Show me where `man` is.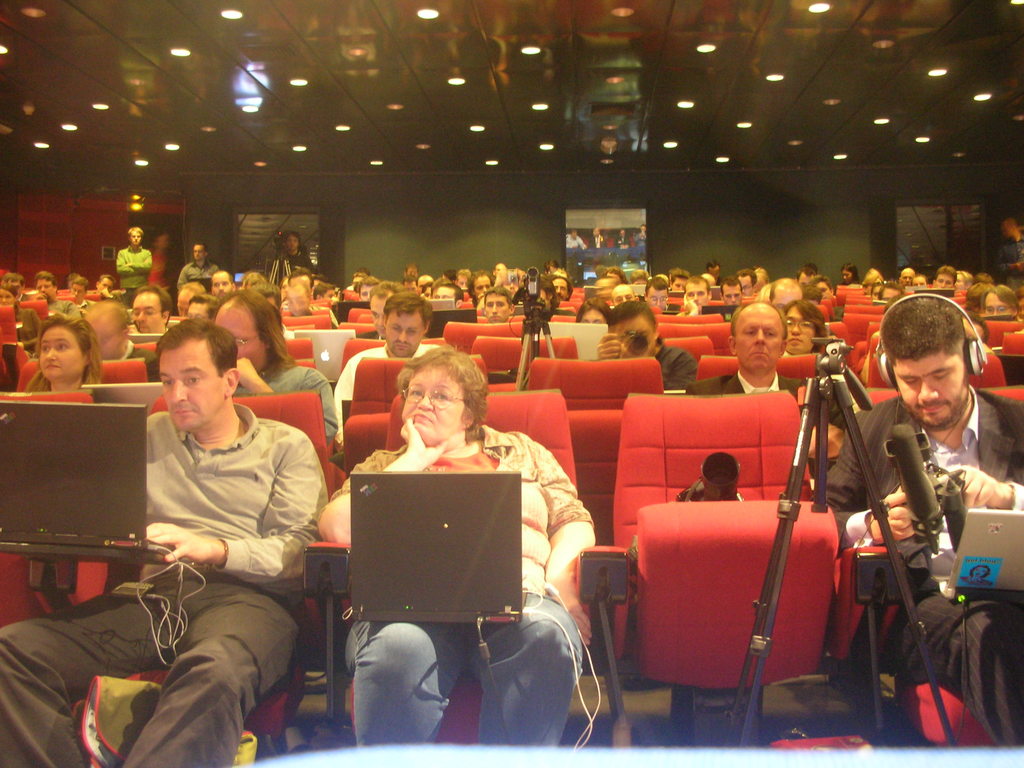
`man` is at Rect(117, 226, 153, 299).
